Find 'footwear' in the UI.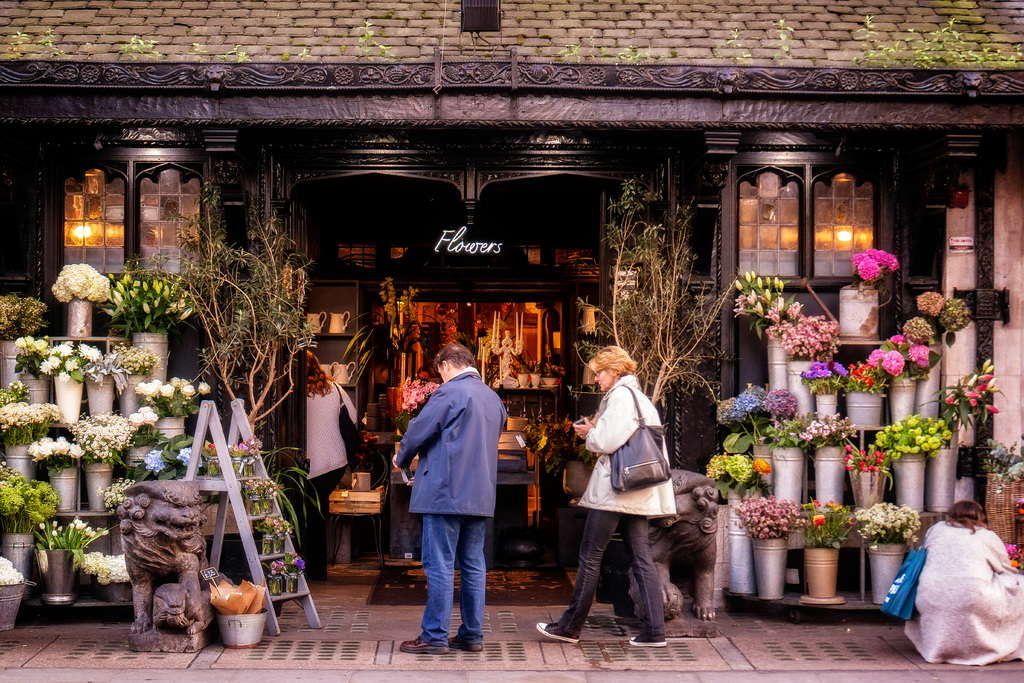
UI element at 399/638/453/655.
